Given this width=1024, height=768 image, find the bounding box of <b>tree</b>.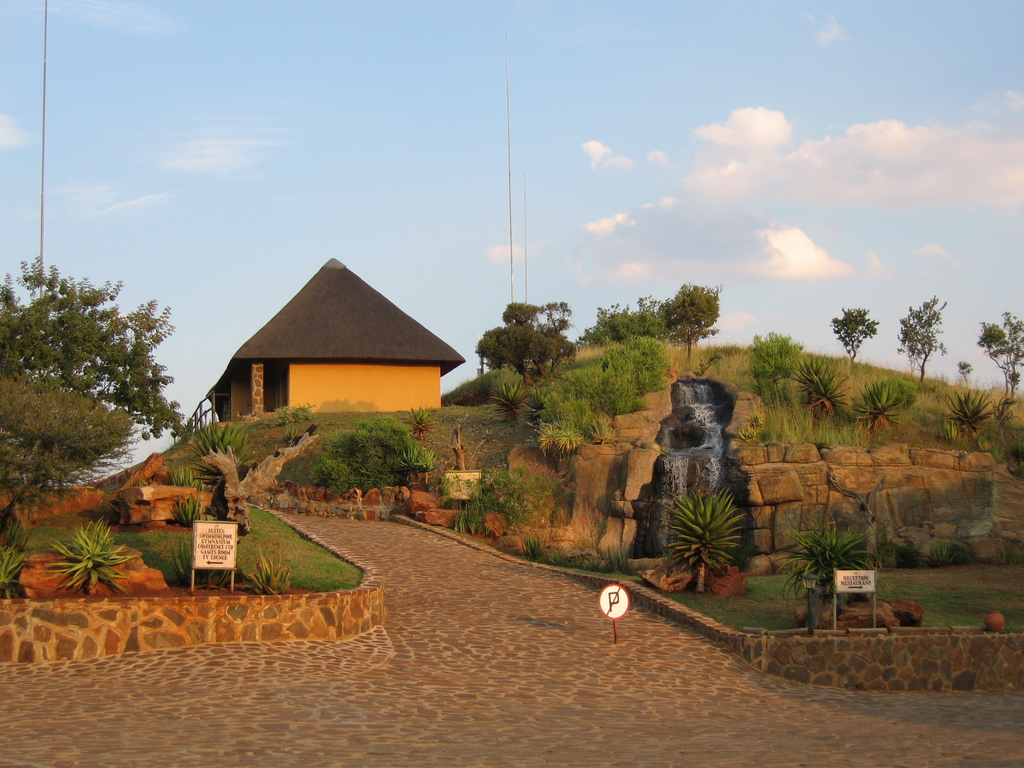
467/292/585/379.
